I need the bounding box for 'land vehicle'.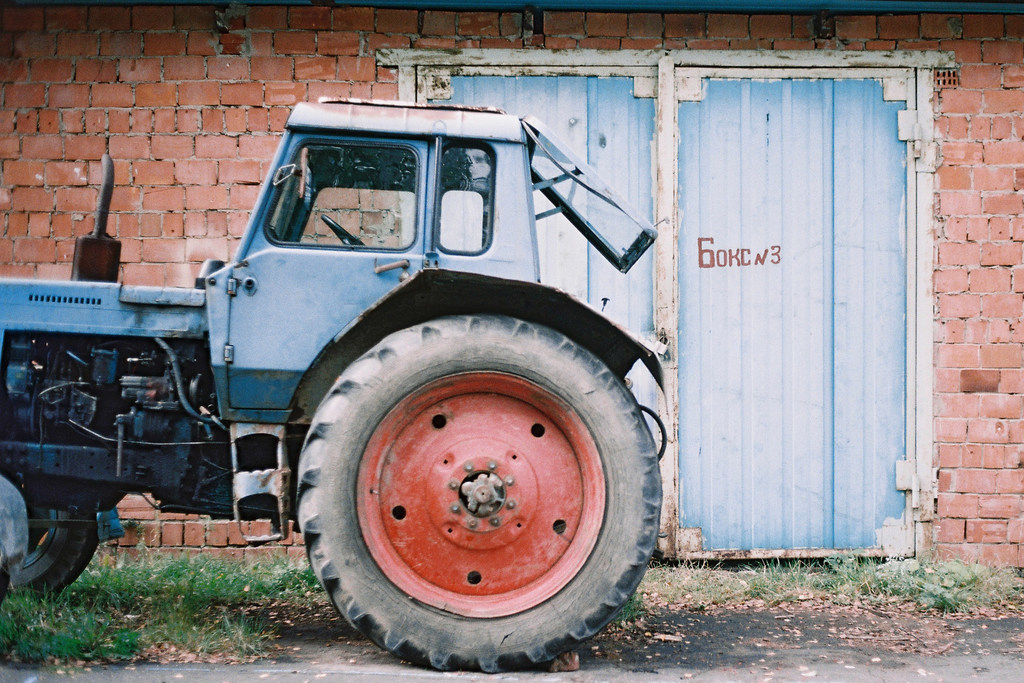
Here it is: left=0, top=45, right=959, bottom=674.
